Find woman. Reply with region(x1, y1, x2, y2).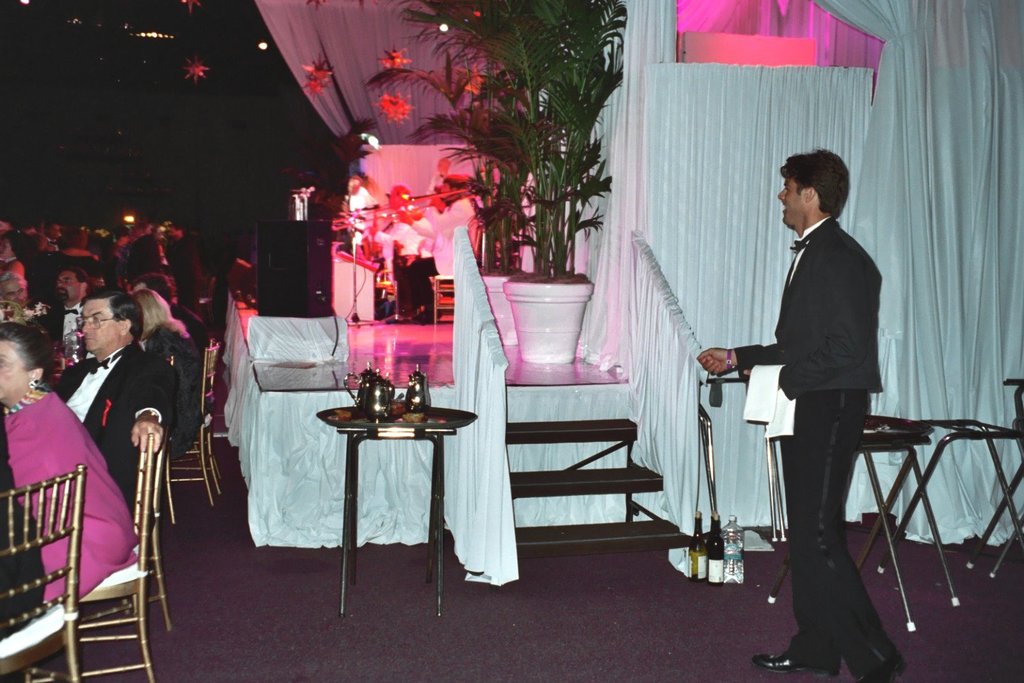
region(134, 283, 204, 457).
